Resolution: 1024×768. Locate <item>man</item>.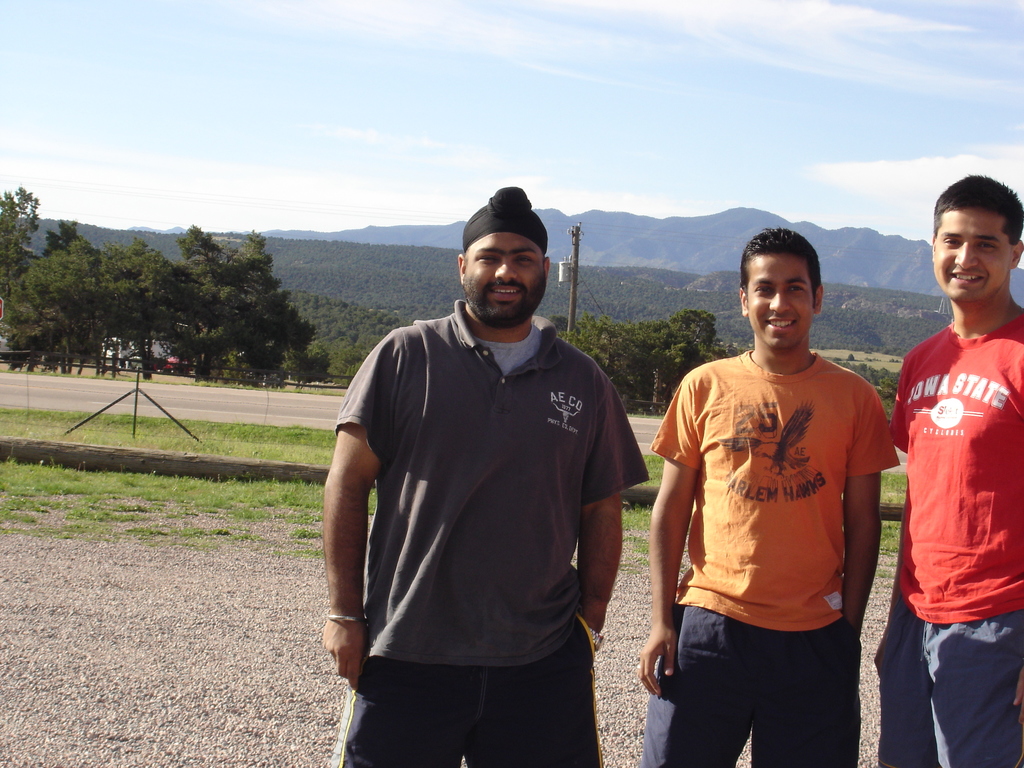
pyautogui.locateOnScreen(318, 180, 652, 767).
